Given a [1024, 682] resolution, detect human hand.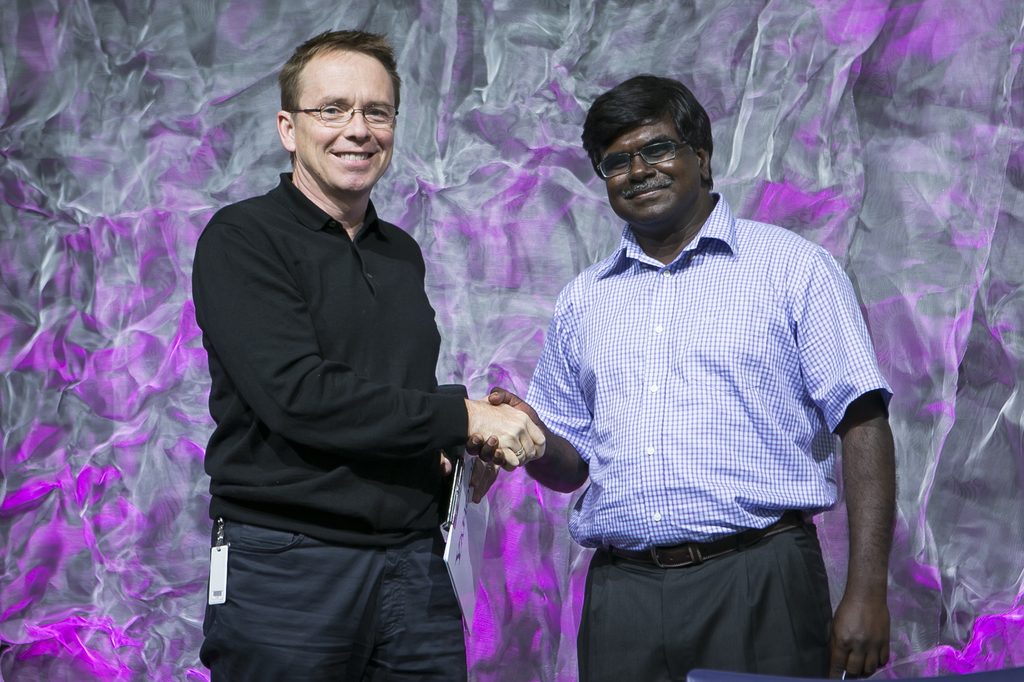
x1=467, y1=385, x2=545, y2=476.
